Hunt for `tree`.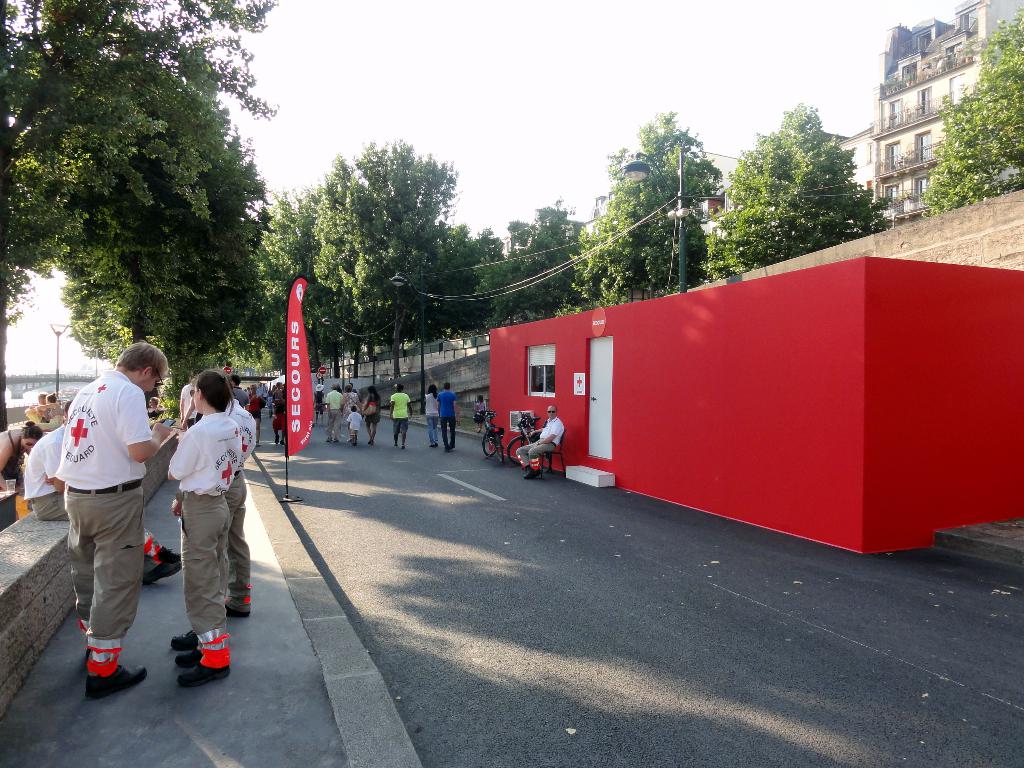
Hunted down at x1=477, y1=199, x2=596, y2=326.
